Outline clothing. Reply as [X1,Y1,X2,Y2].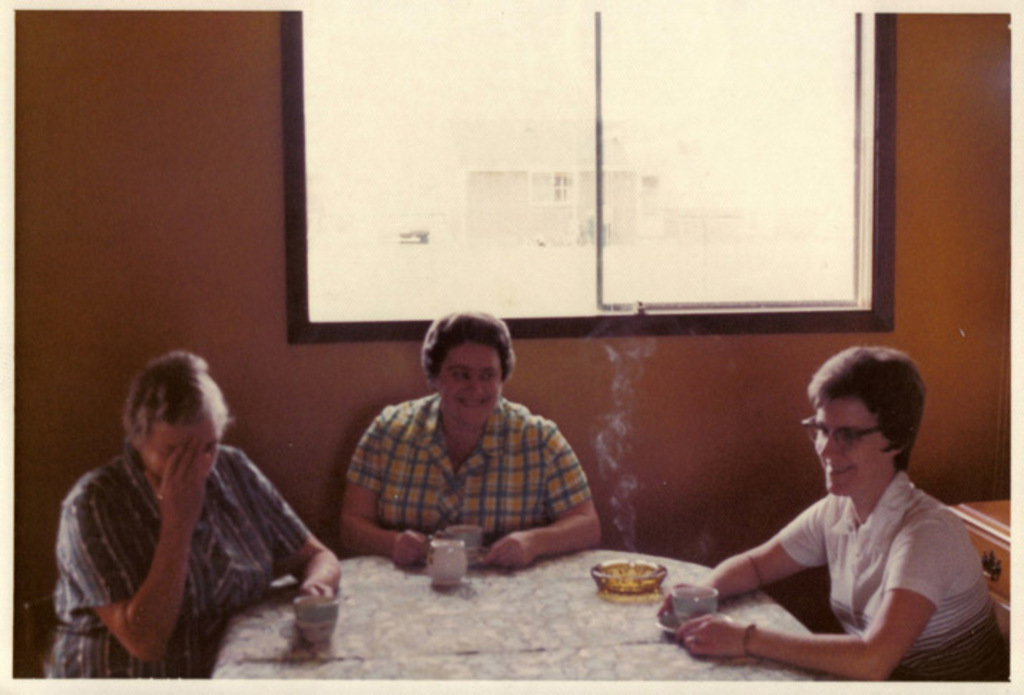
[47,437,308,676].
